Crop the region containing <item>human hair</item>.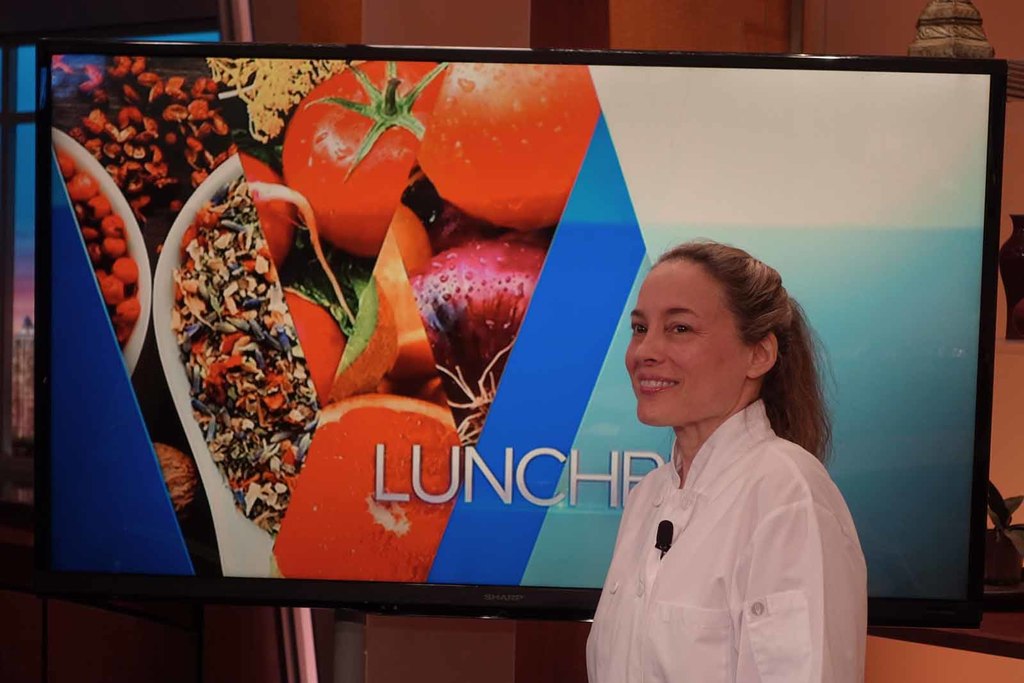
Crop region: {"left": 614, "top": 220, "right": 826, "bottom": 463}.
